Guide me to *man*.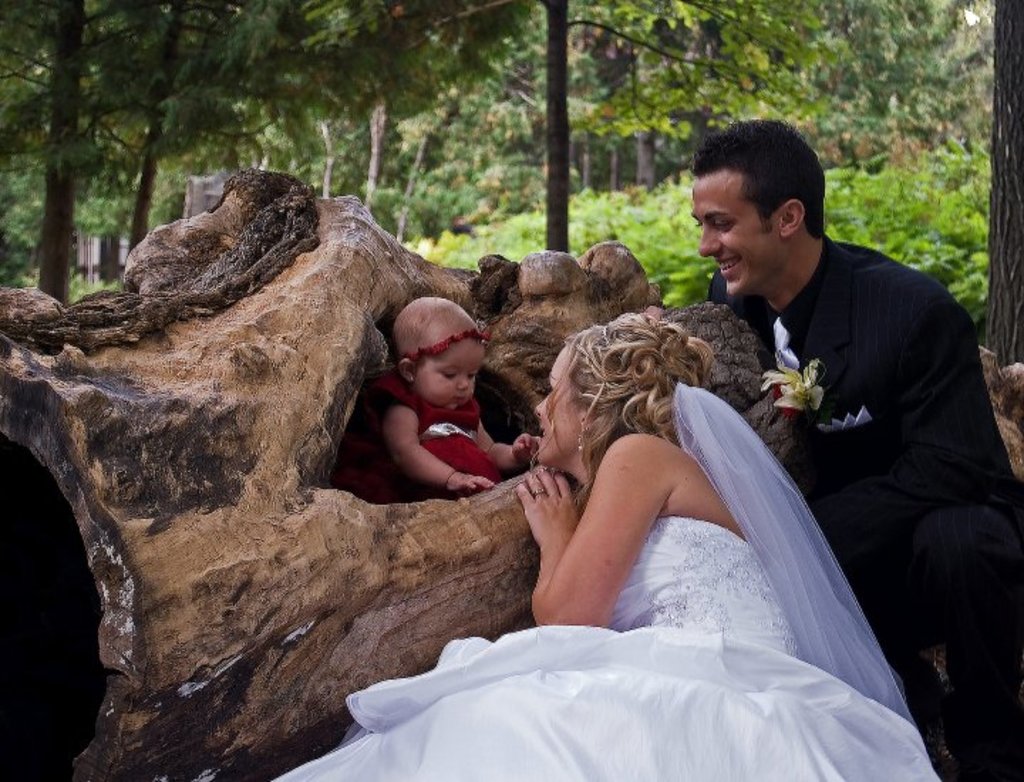
Guidance: box(690, 118, 1023, 781).
